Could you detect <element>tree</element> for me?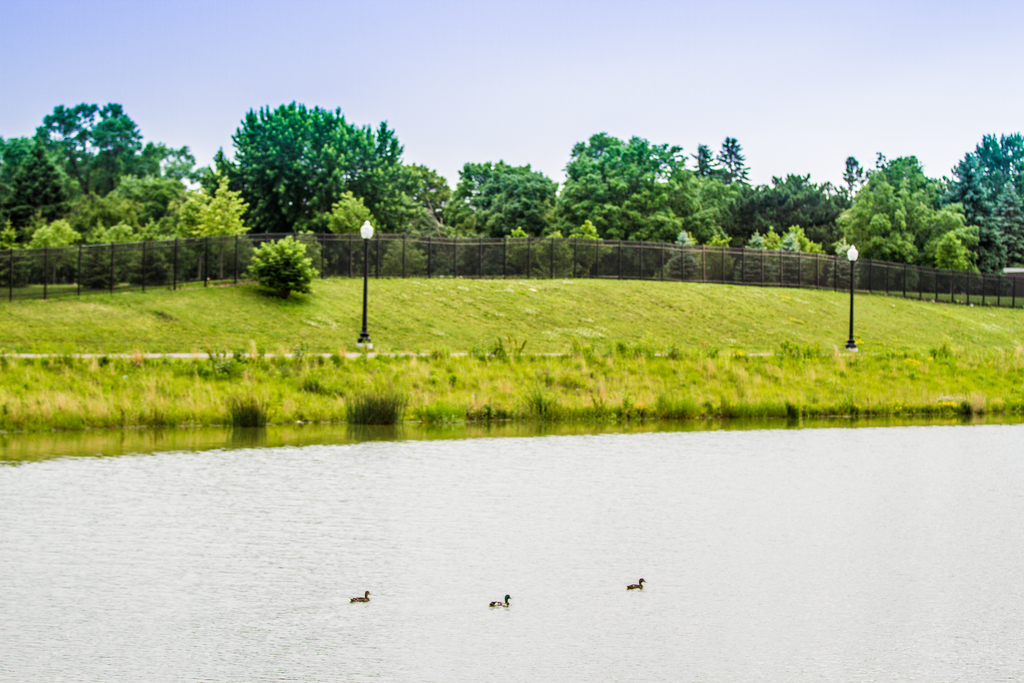
Detection result: select_region(529, 229, 575, 288).
